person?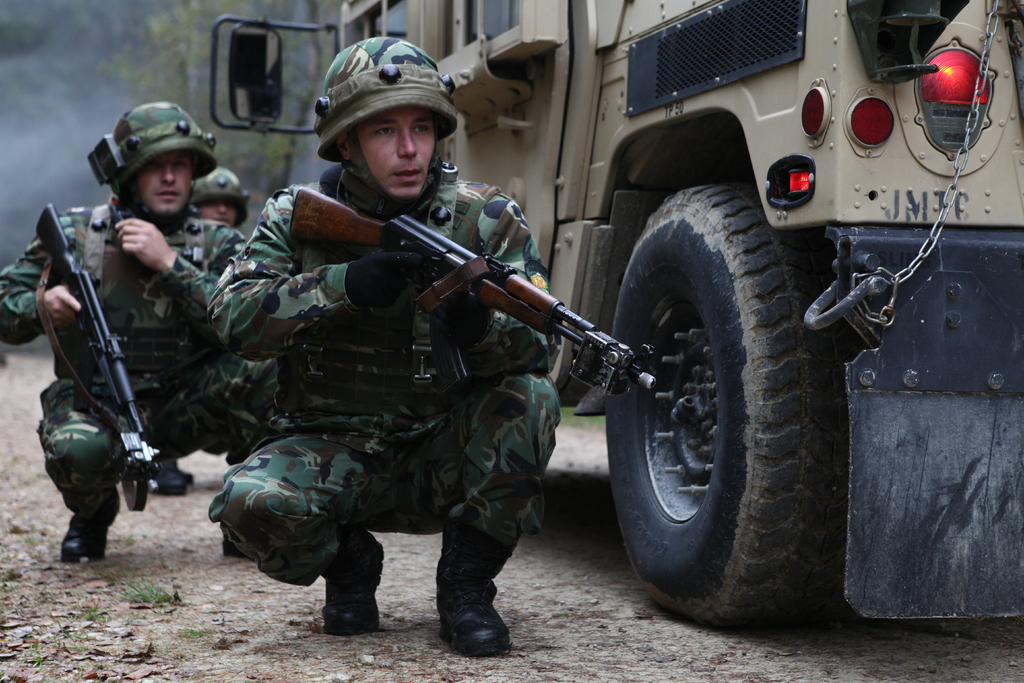
<bbox>0, 95, 252, 567</bbox>
